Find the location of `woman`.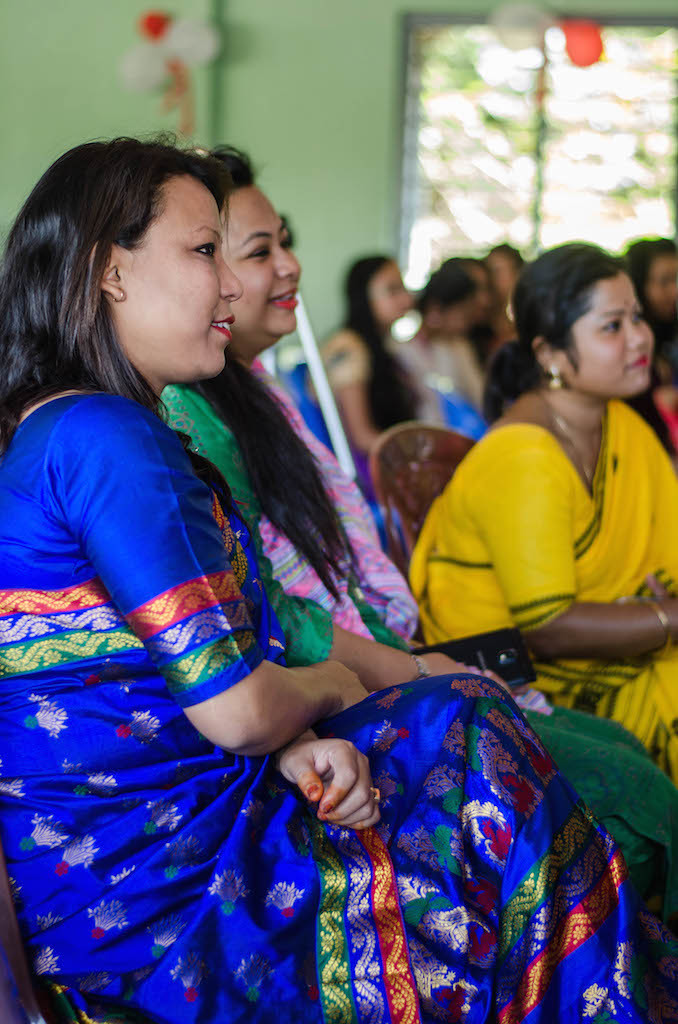
Location: [x1=404, y1=236, x2=677, y2=756].
